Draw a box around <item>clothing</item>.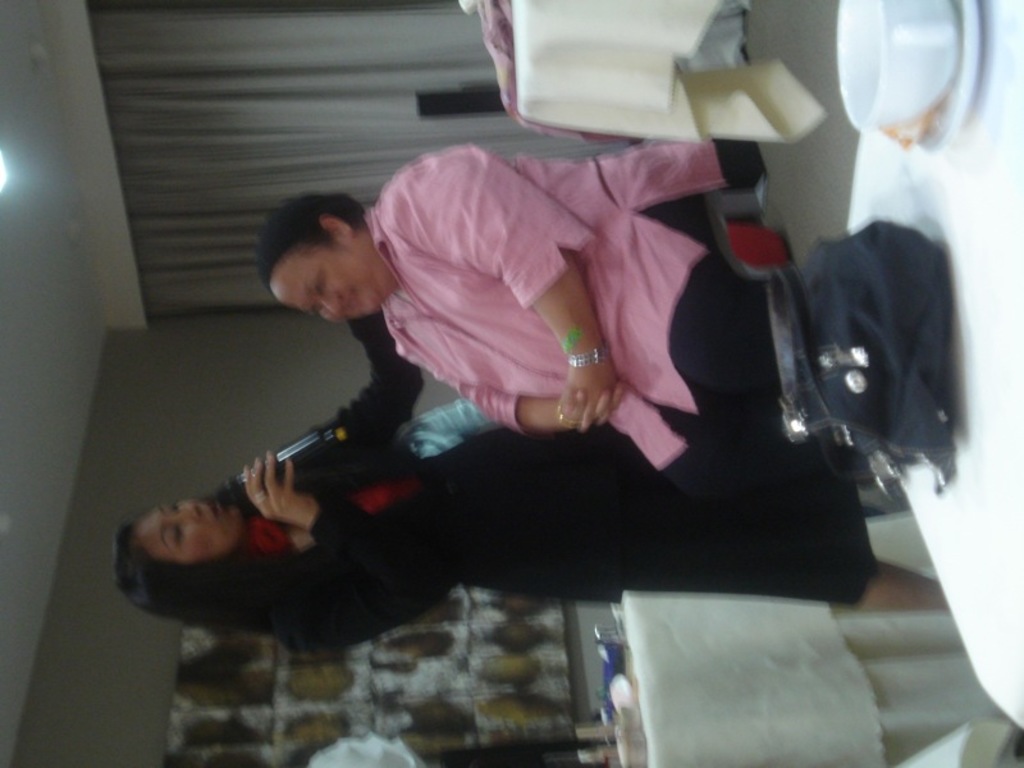
select_region(237, 317, 876, 652).
